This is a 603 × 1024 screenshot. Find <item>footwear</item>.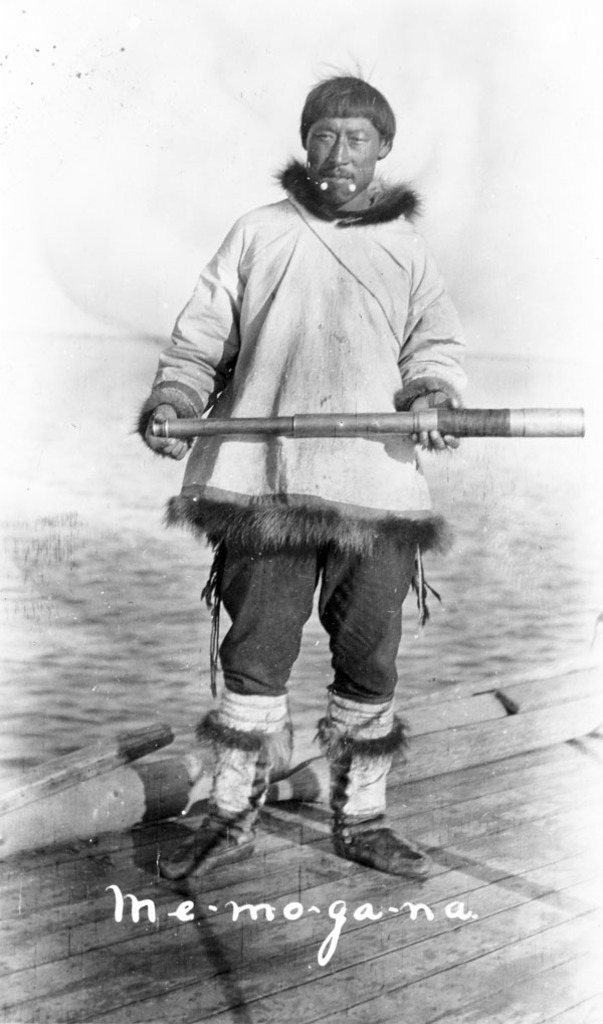
Bounding box: <box>316,796,411,861</box>.
